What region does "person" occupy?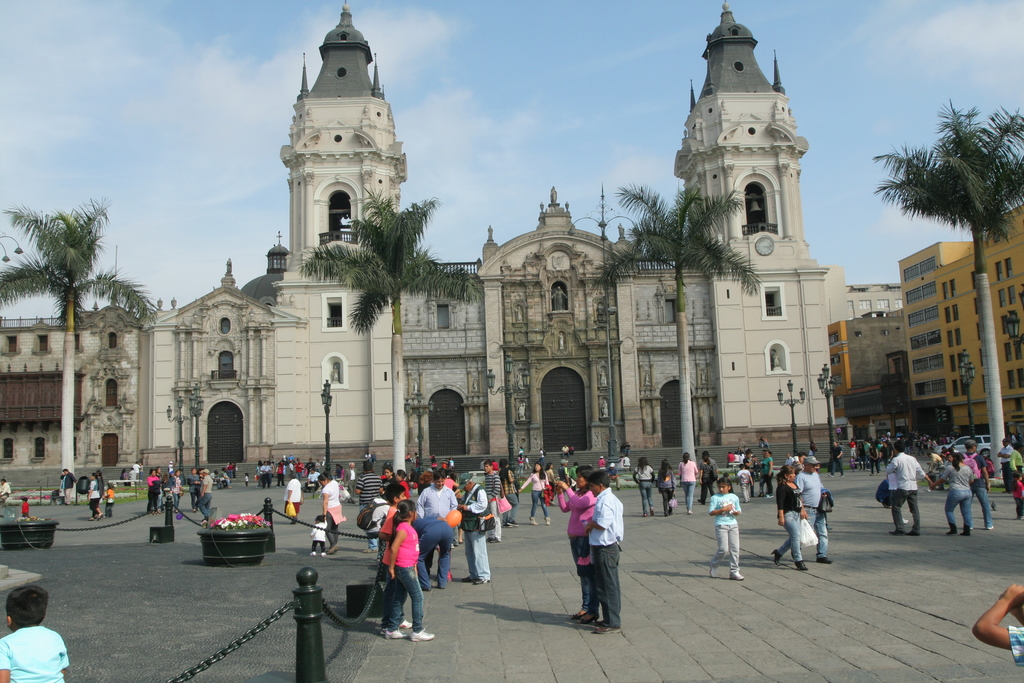
63, 466, 76, 502.
